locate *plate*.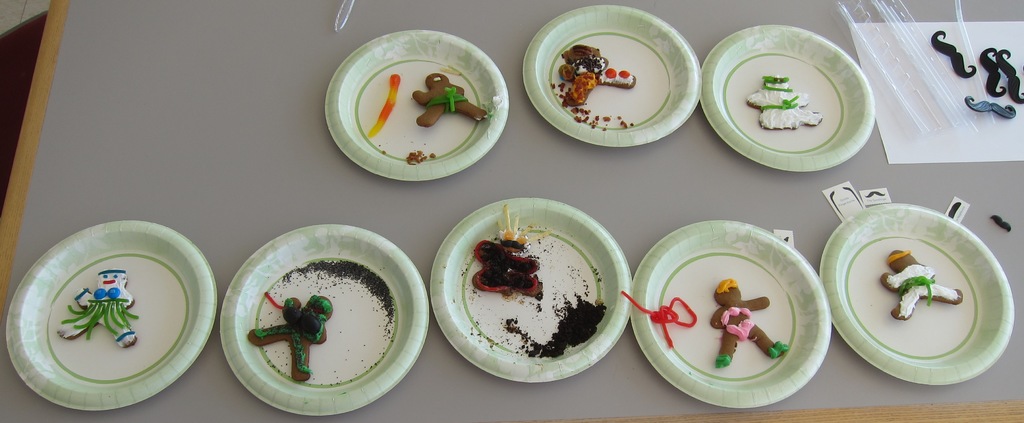
Bounding box: 522:5:874:174.
